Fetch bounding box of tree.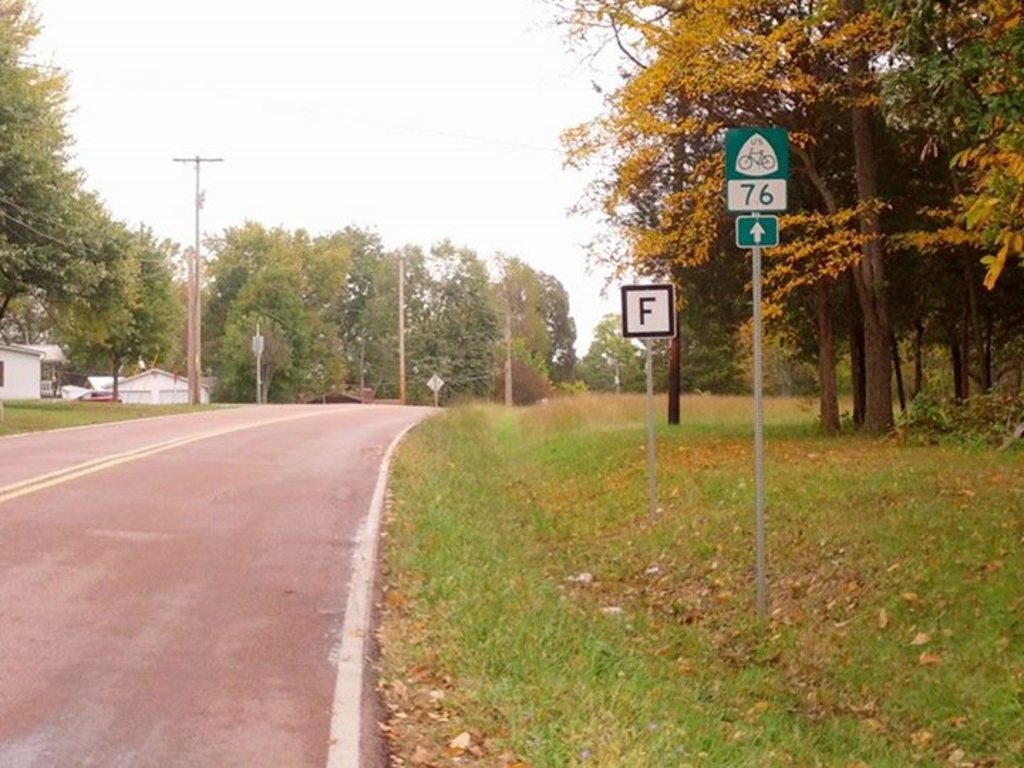
Bbox: bbox=(129, 219, 548, 408).
